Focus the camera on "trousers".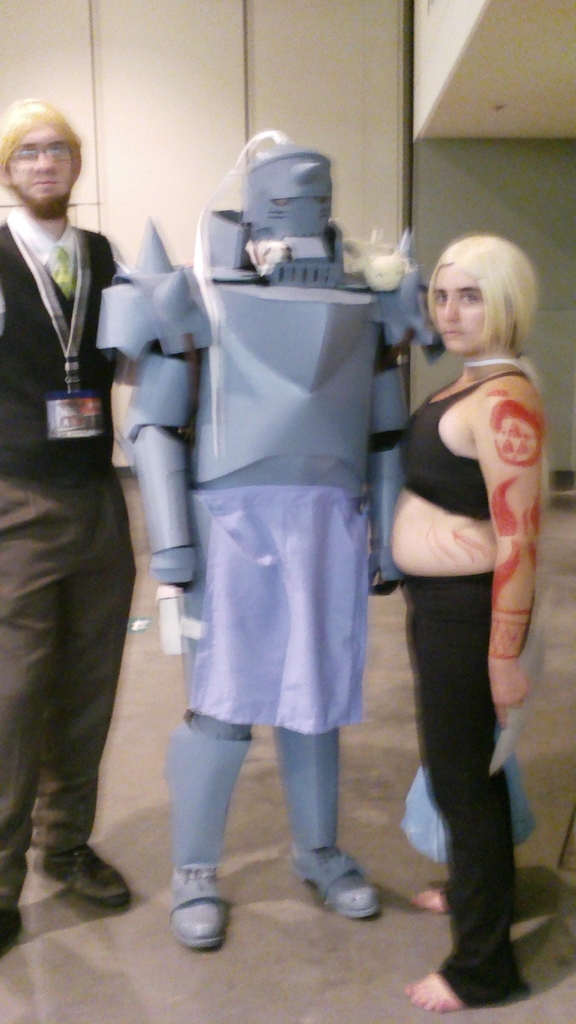
Focus region: [left=390, top=564, right=538, bottom=1011].
